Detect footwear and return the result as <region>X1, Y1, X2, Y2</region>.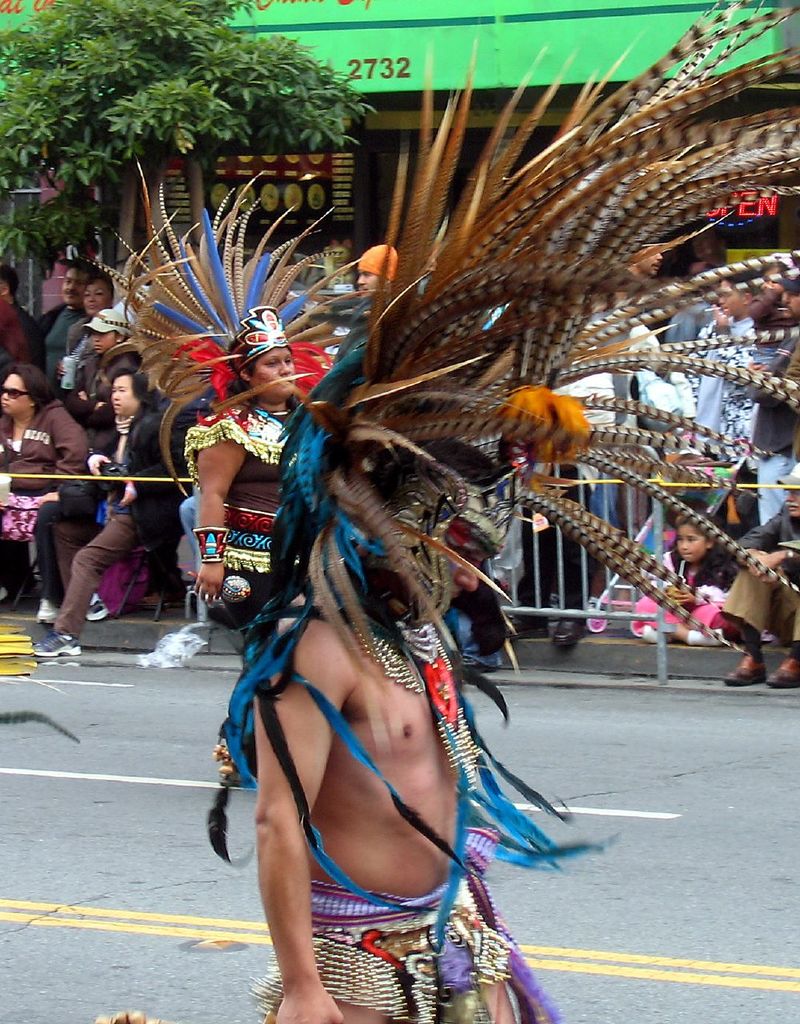
<region>642, 621, 674, 647</region>.
